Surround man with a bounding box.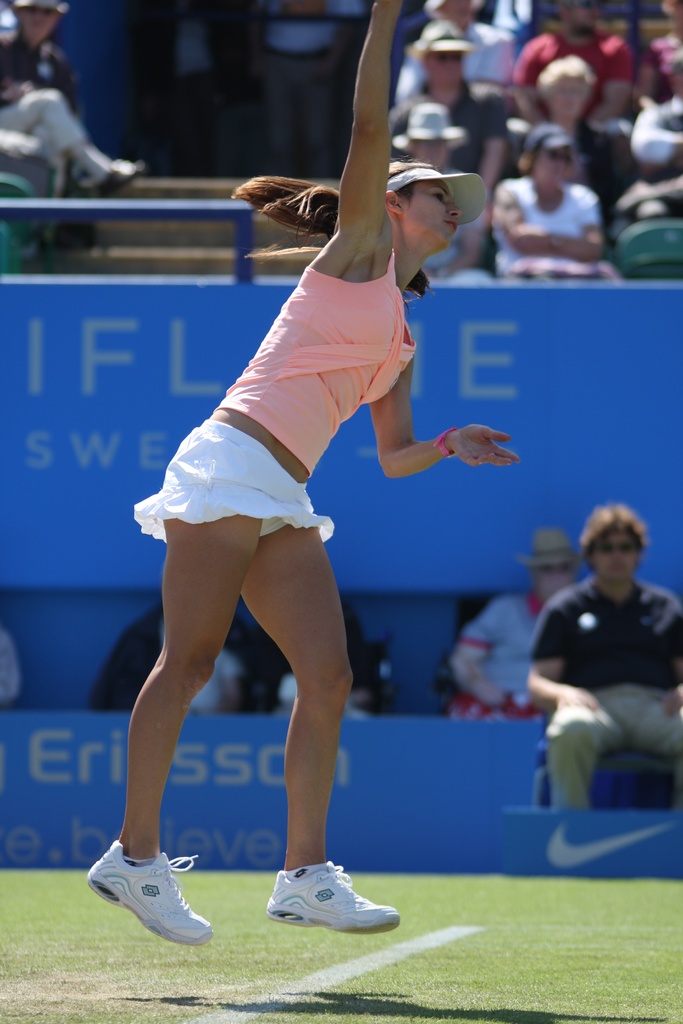
391,0,507,116.
